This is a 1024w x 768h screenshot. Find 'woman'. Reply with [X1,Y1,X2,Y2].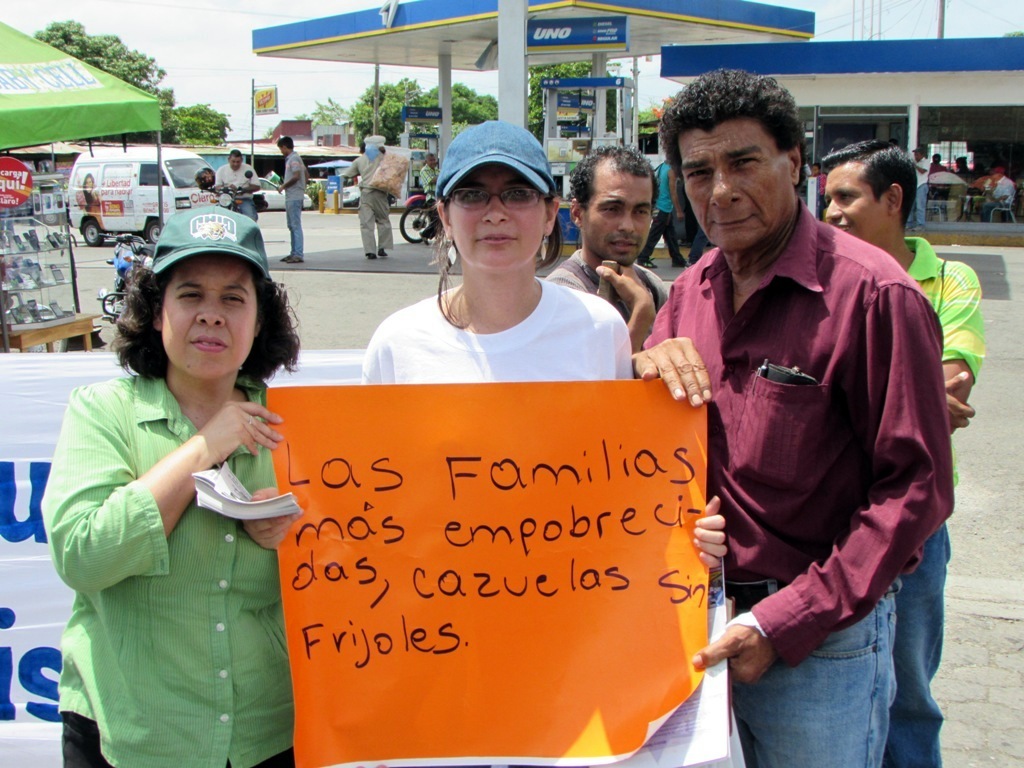
[27,216,332,767].
